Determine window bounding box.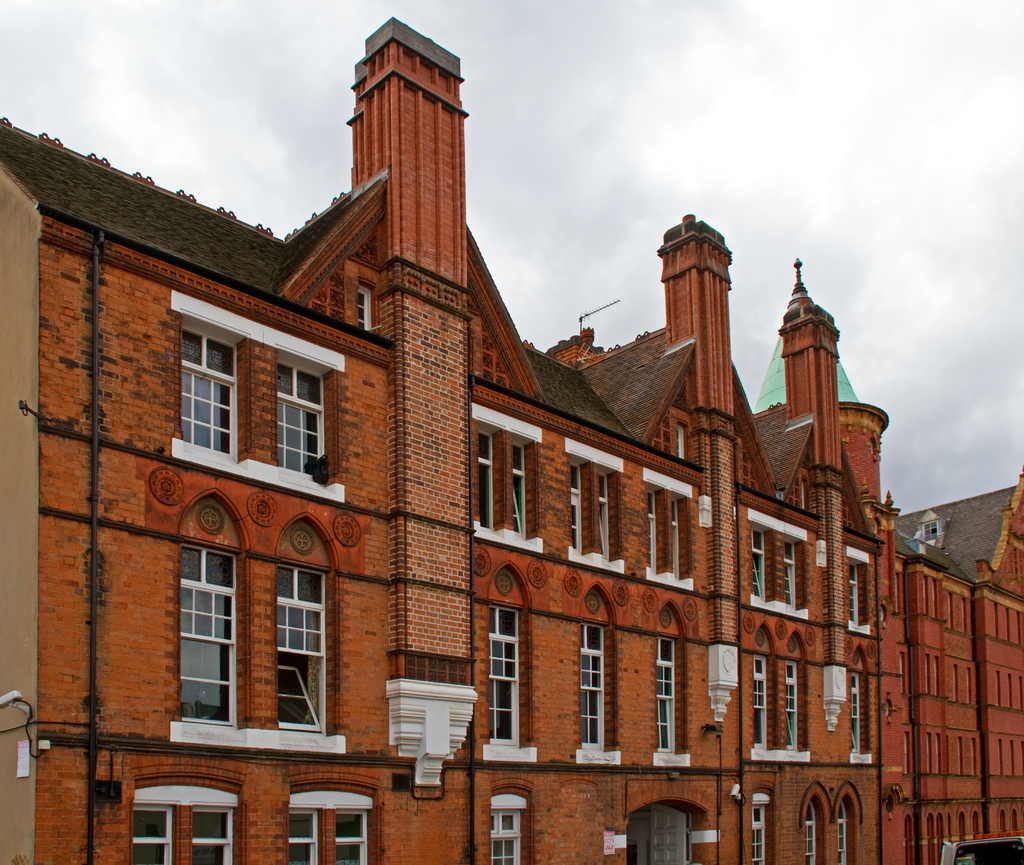
Determined: {"x1": 465, "y1": 422, "x2": 526, "y2": 537}.
